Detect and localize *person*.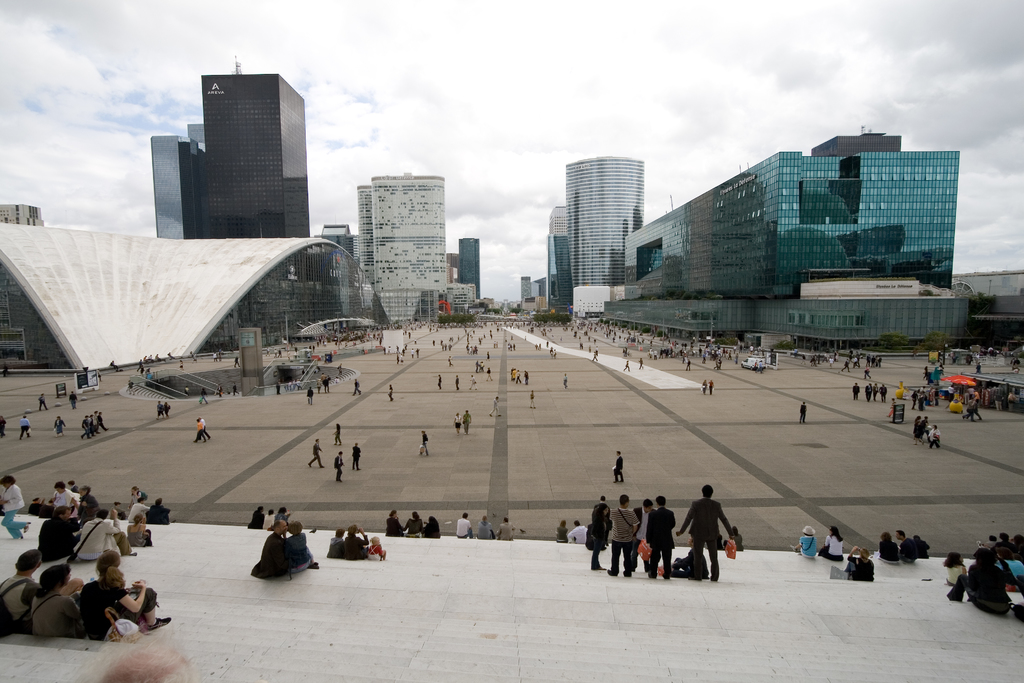
Localized at BBox(497, 515, 516, 541).
